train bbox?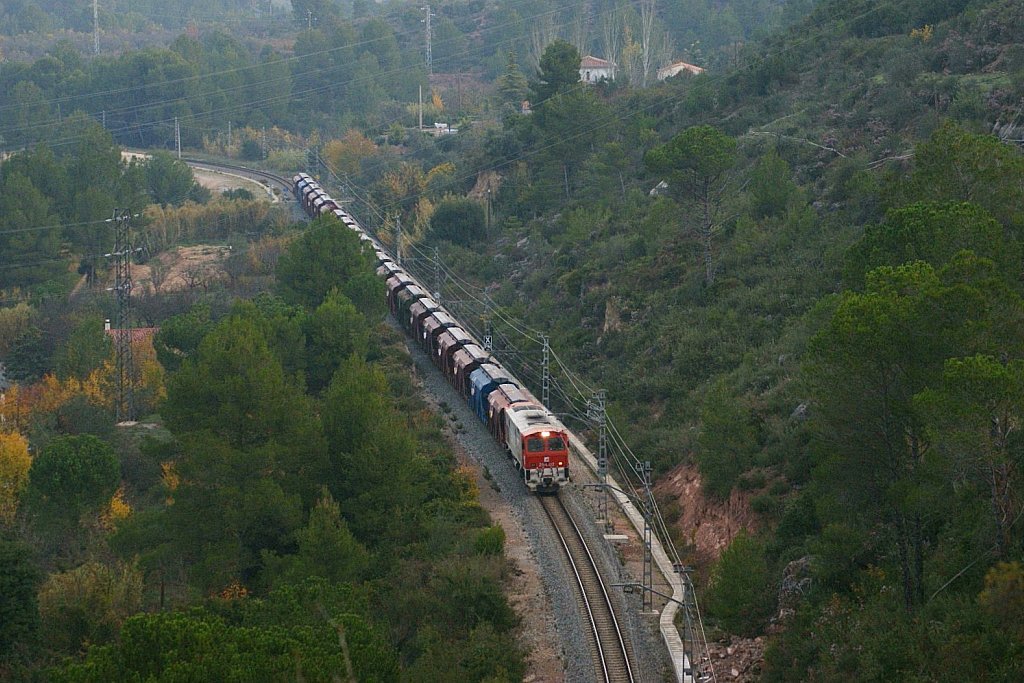
select_region(293, 166, 575, 502)
